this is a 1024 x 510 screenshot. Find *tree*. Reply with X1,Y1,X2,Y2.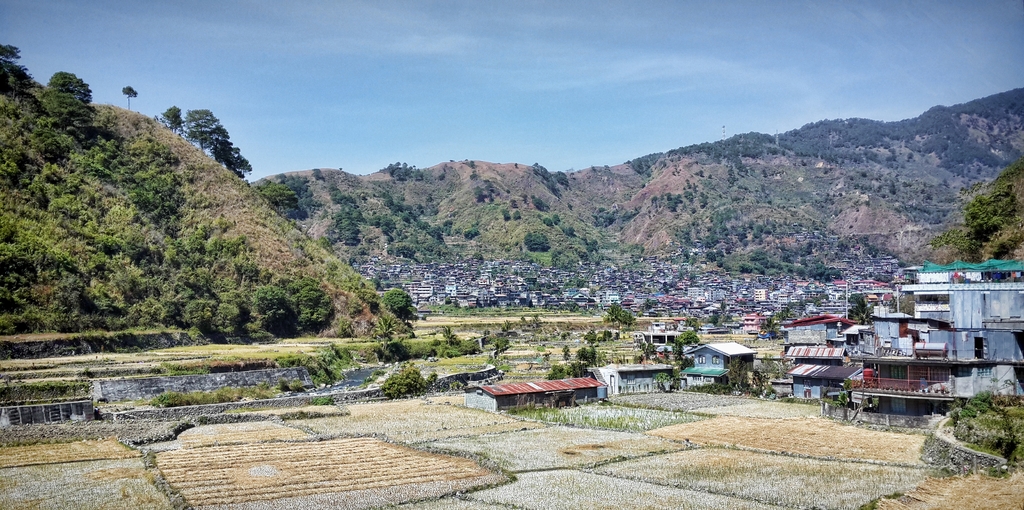
0,39,100,157.
